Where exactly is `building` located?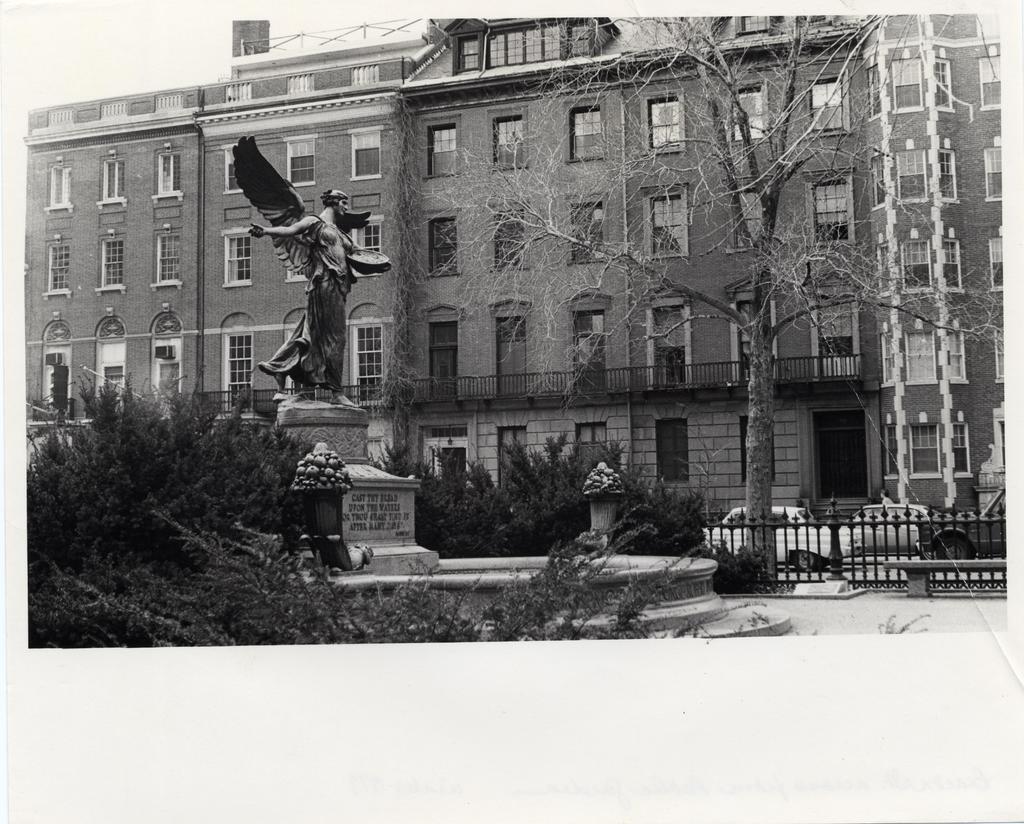
Its bounding box is l=29, t=21, r=447, b=466.
